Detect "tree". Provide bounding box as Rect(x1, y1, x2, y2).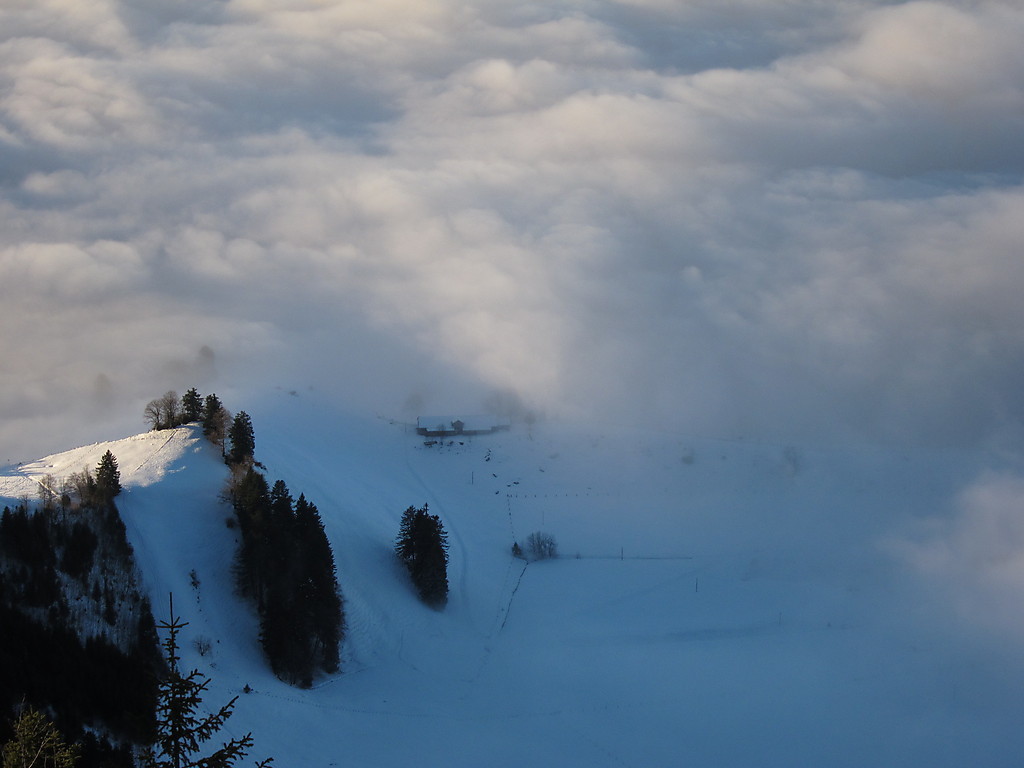
Rect(509, 542, 530, 563).
